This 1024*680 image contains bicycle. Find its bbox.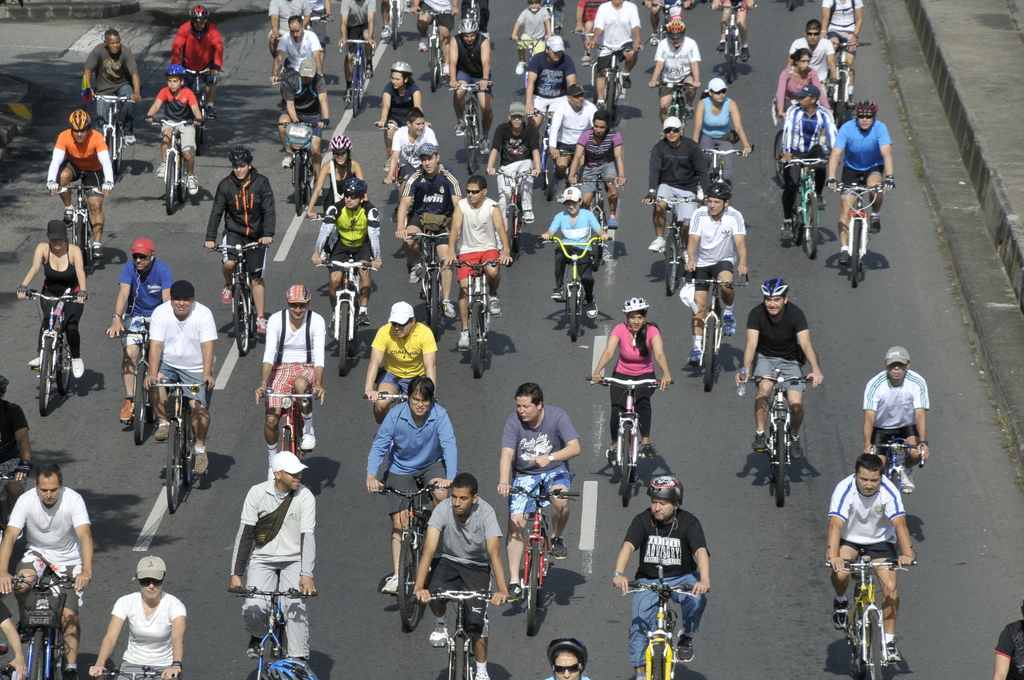
22,286,73,416.
